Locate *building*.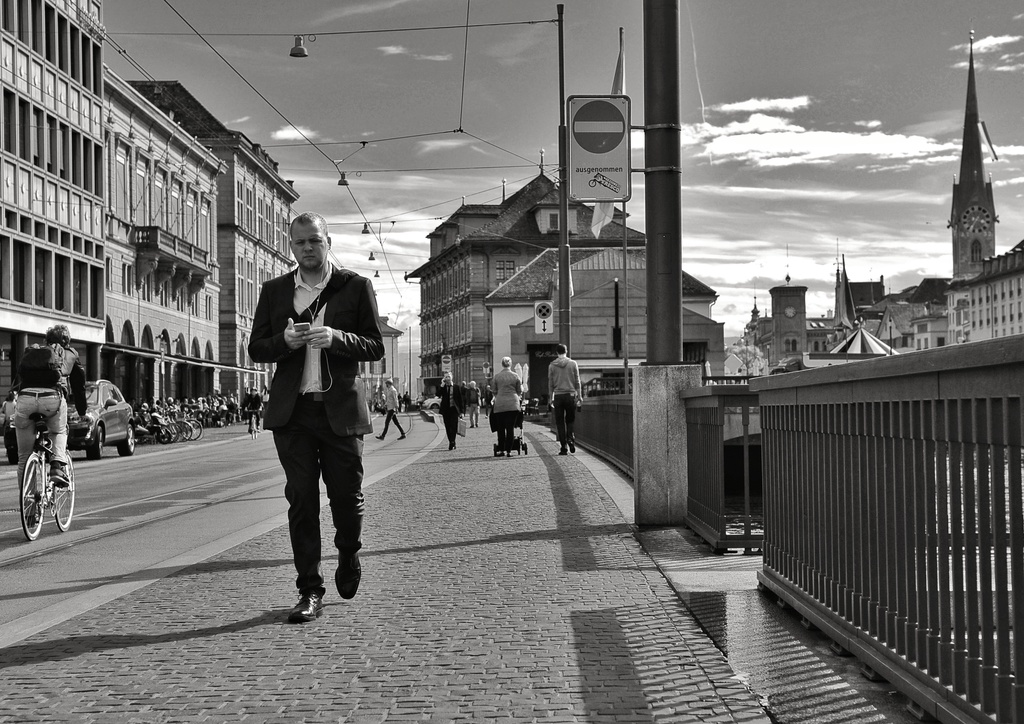
Bounding box: box=[0, 0, 102, 437].
